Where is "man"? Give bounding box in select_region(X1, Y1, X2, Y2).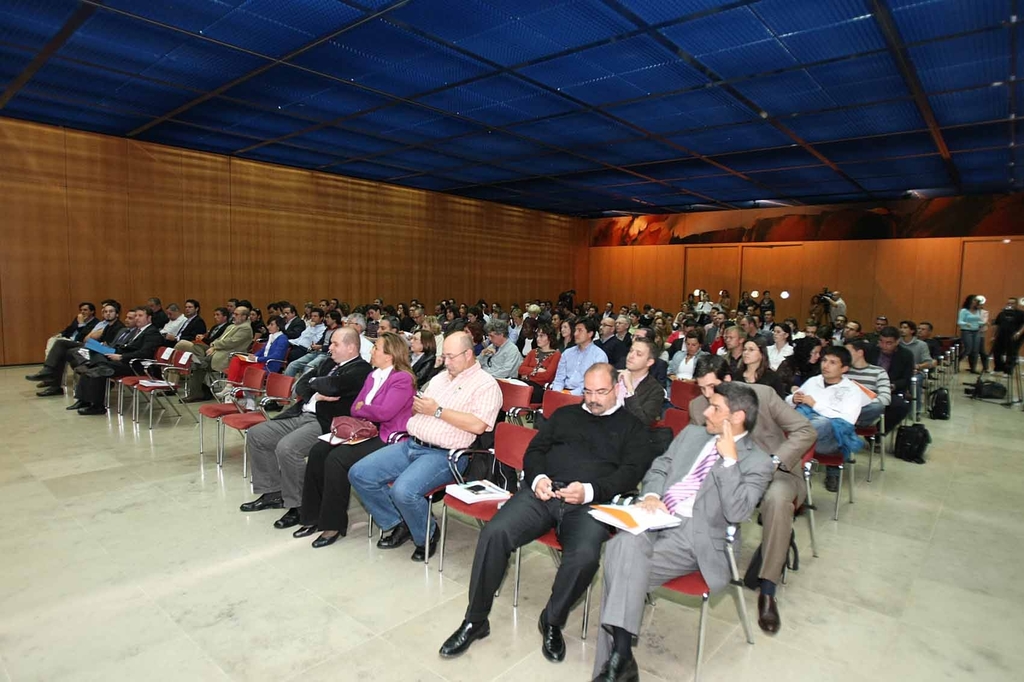
select_region(547, 321, 610, 404).
